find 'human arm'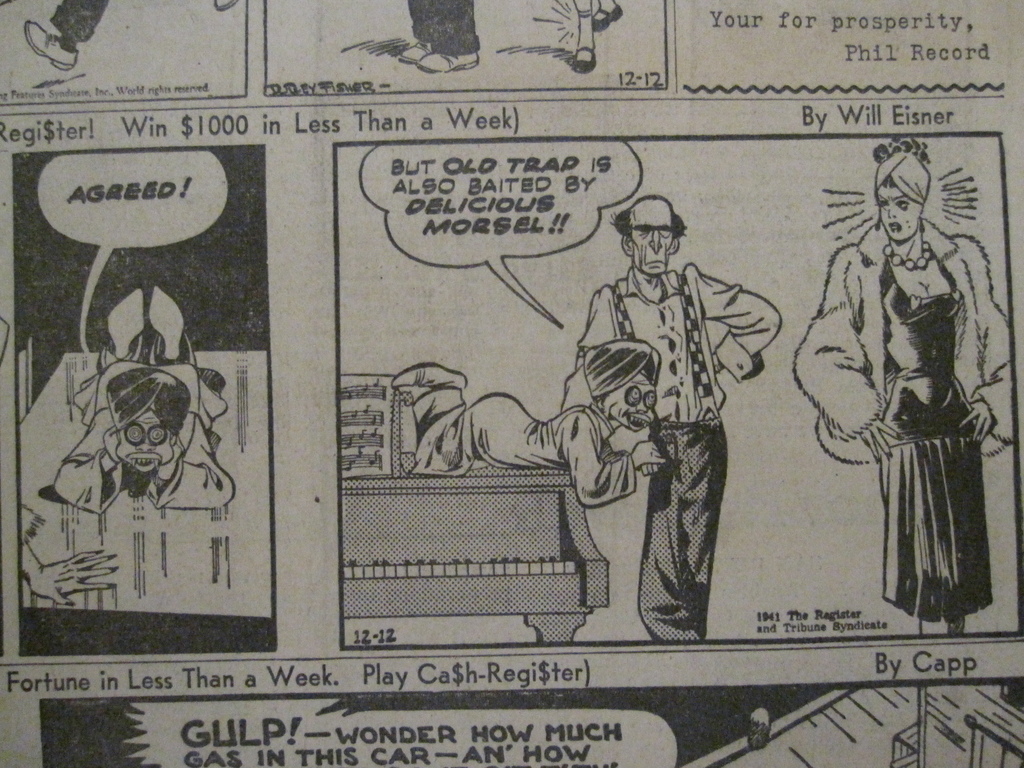
crop(562, 283, 623, 415)
